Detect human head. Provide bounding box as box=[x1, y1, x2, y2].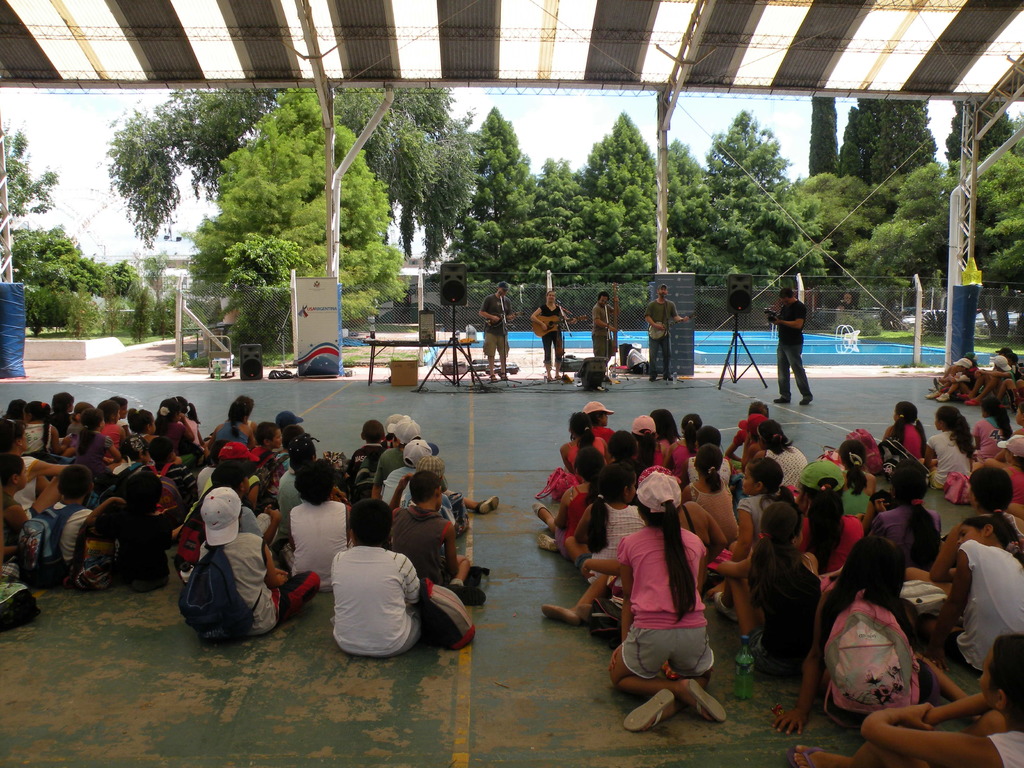
box=[228, 394, 256, 424].
